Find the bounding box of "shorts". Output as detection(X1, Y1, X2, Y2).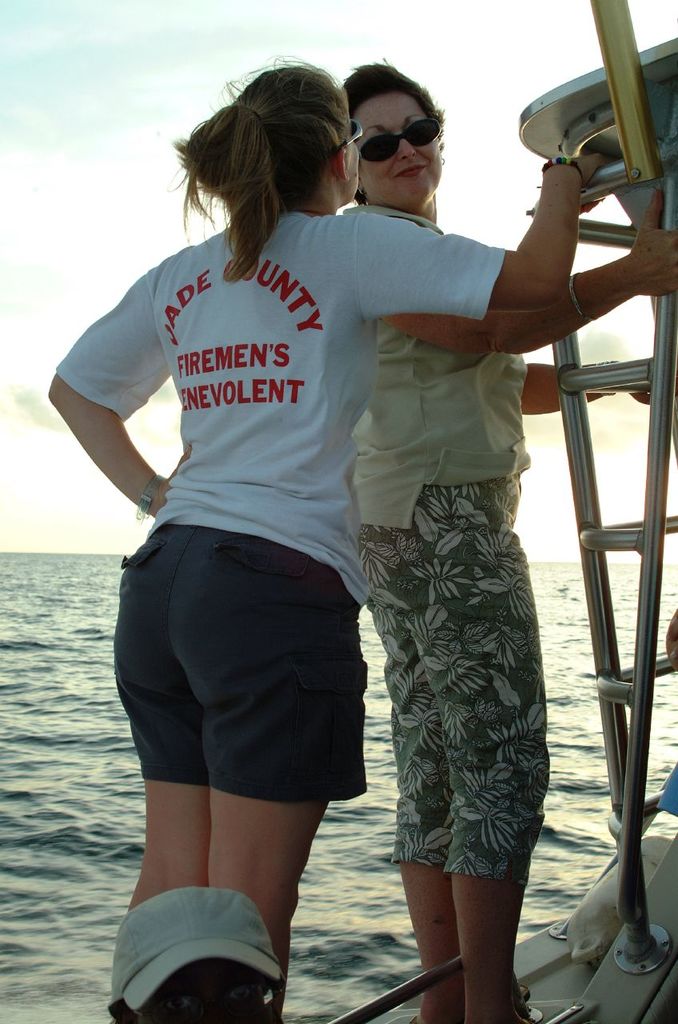
detection(361, 474, 549, 876).
